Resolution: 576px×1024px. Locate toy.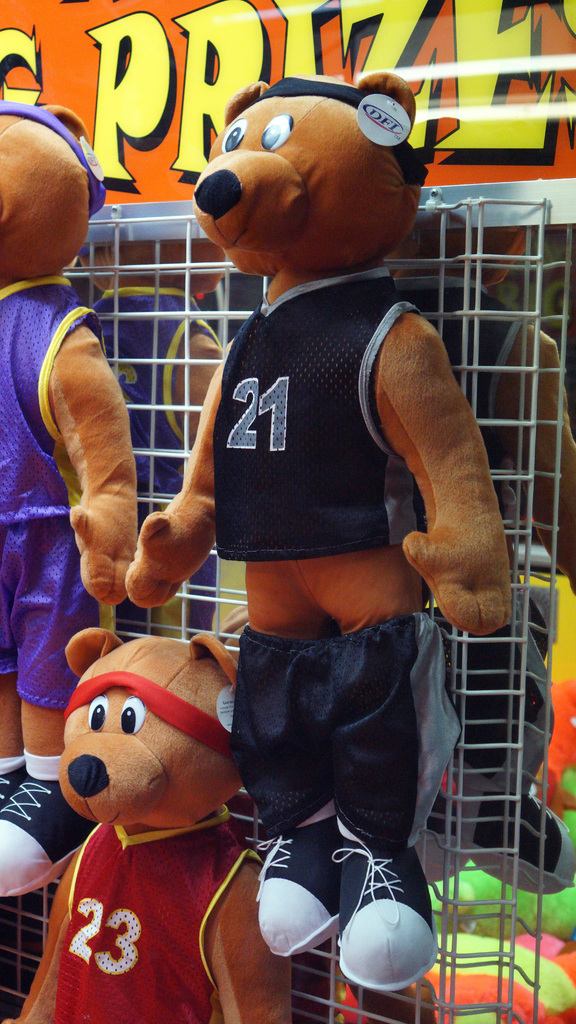
[left=23, top=627, right=279, bottom=1002].
